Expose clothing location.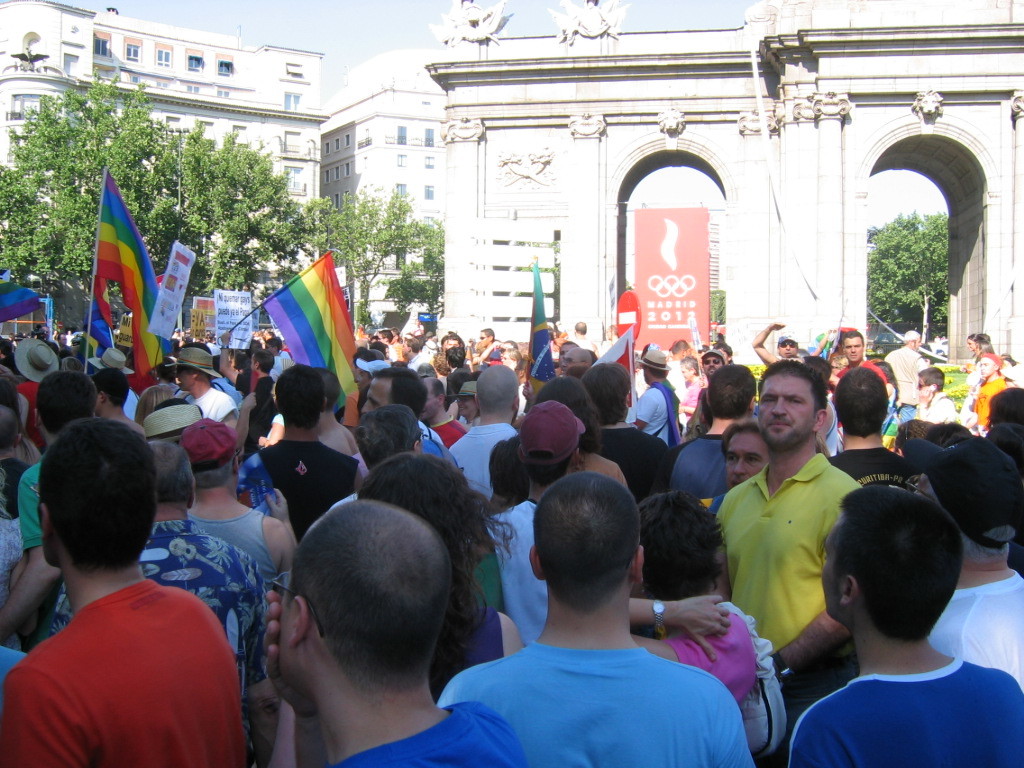
Exposed at {"left": 433, "top": 613, "right": 501, "bottom": 700}.
